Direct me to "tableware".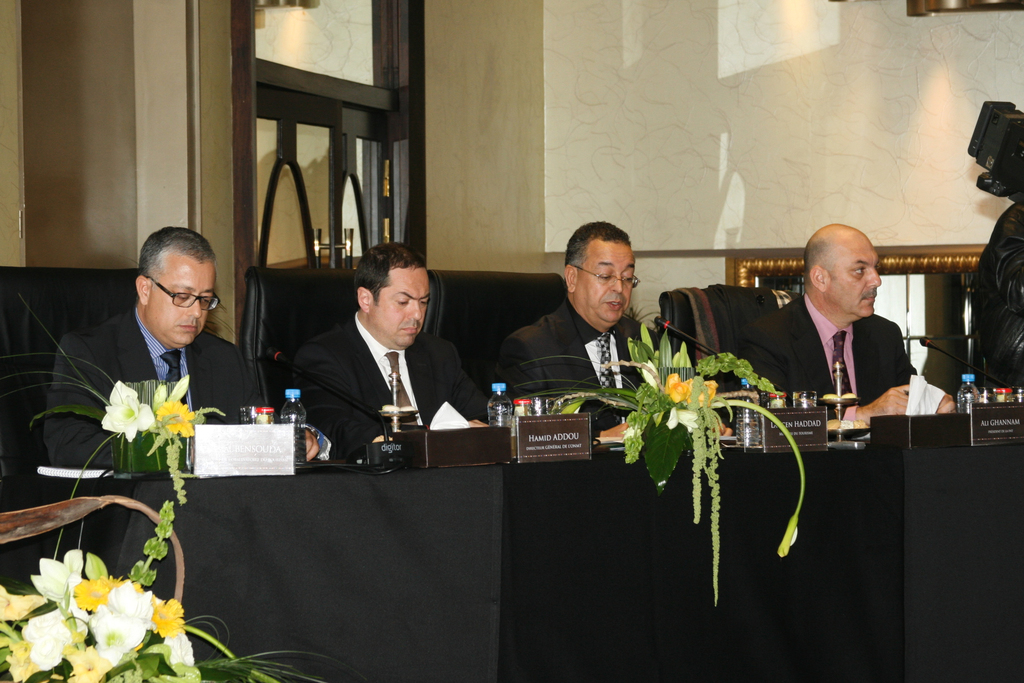
Direction: [left=547, top=399, right=566, bottom=416].
